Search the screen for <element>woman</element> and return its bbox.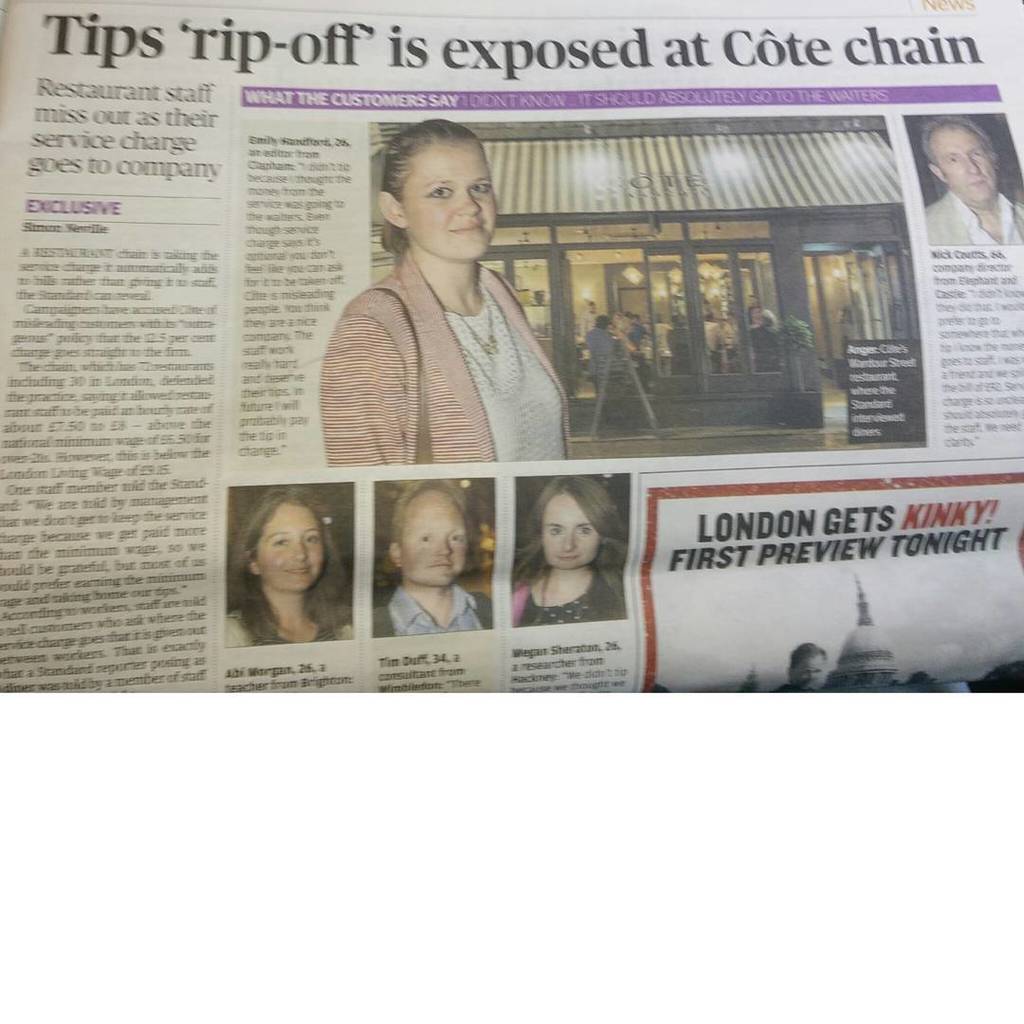
Found: detection(306, 136, 595, 517).
